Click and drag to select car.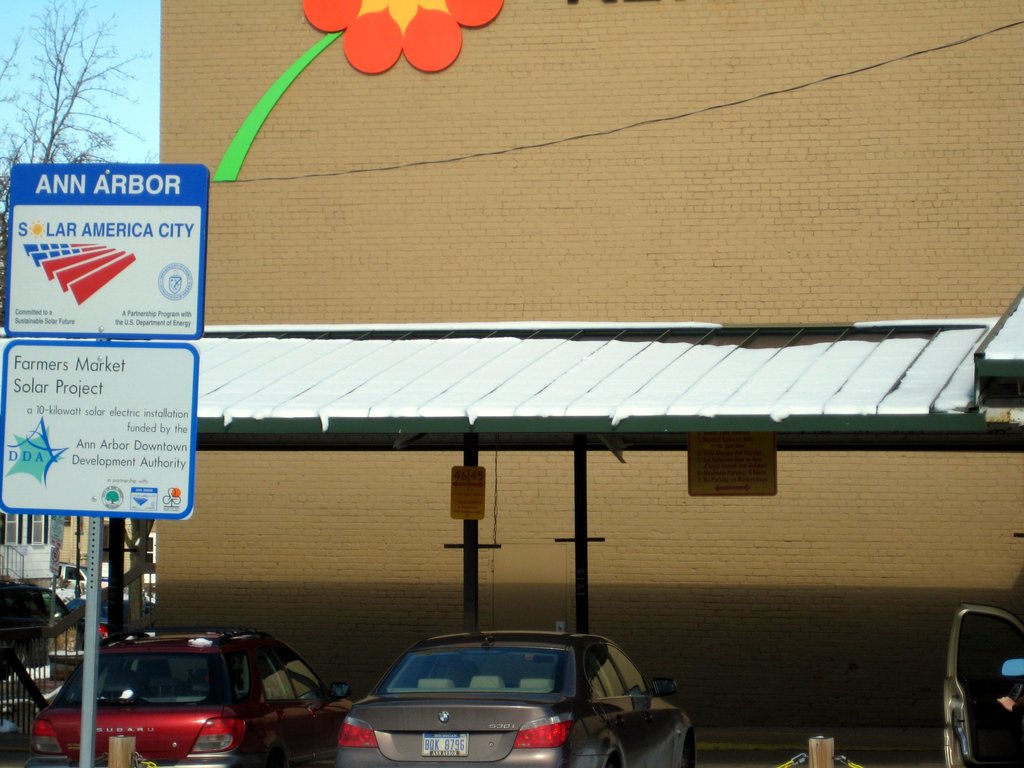
Selection: crop(24, 627, 356, 767).
